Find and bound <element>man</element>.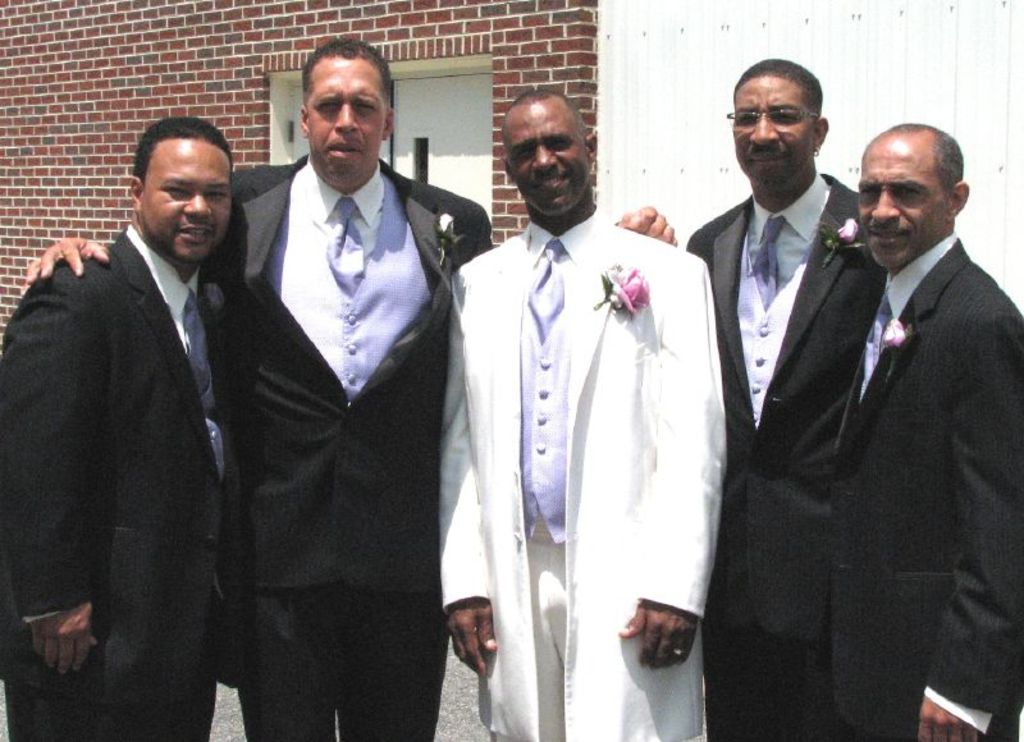
Bound: Rect(686, 54, 892, 741).
